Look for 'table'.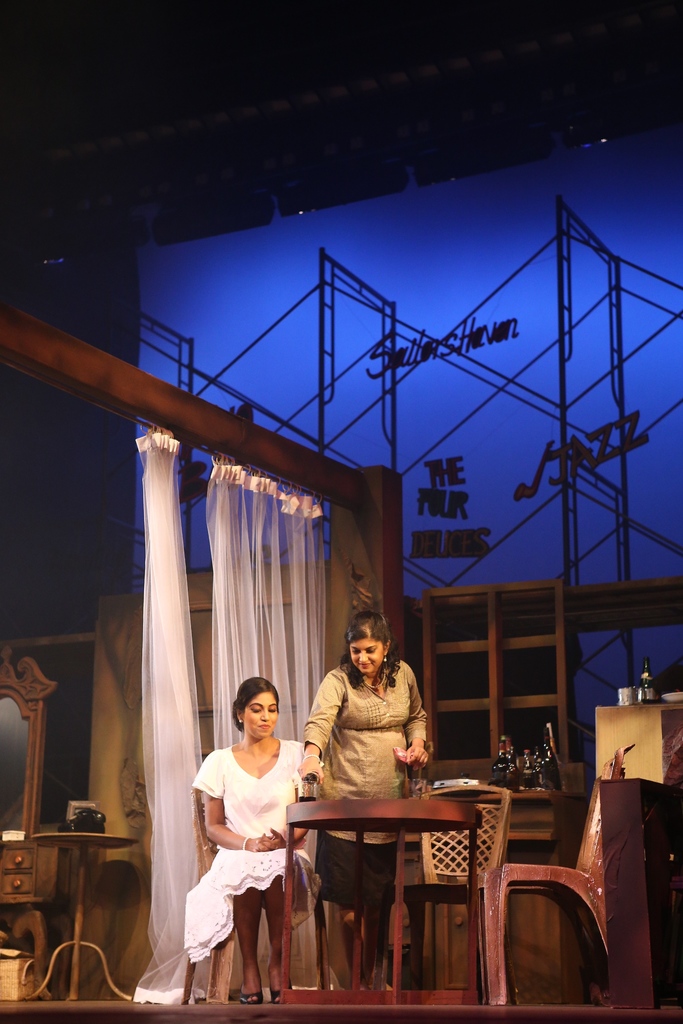
Found: [27, 836, 132, 1004].
